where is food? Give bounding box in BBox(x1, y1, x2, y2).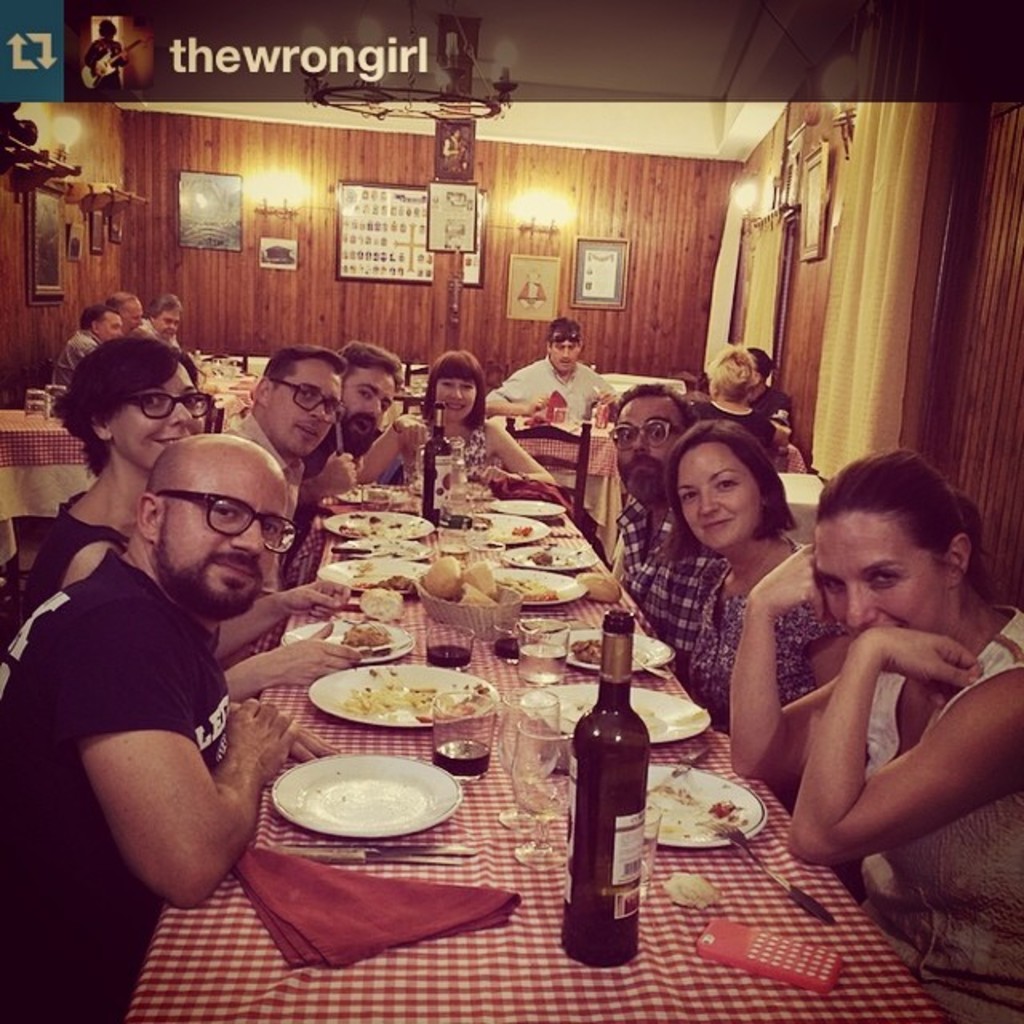
BBox(459, 555, 499, 602).
